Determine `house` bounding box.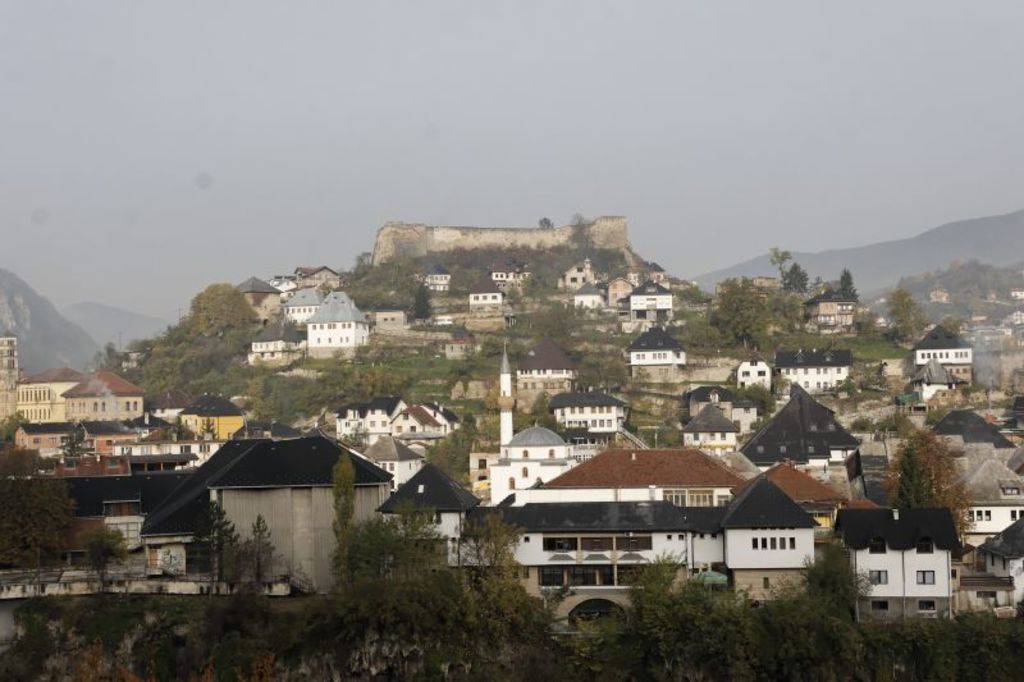
Determined: <box>931,407,1014,488</box>.
